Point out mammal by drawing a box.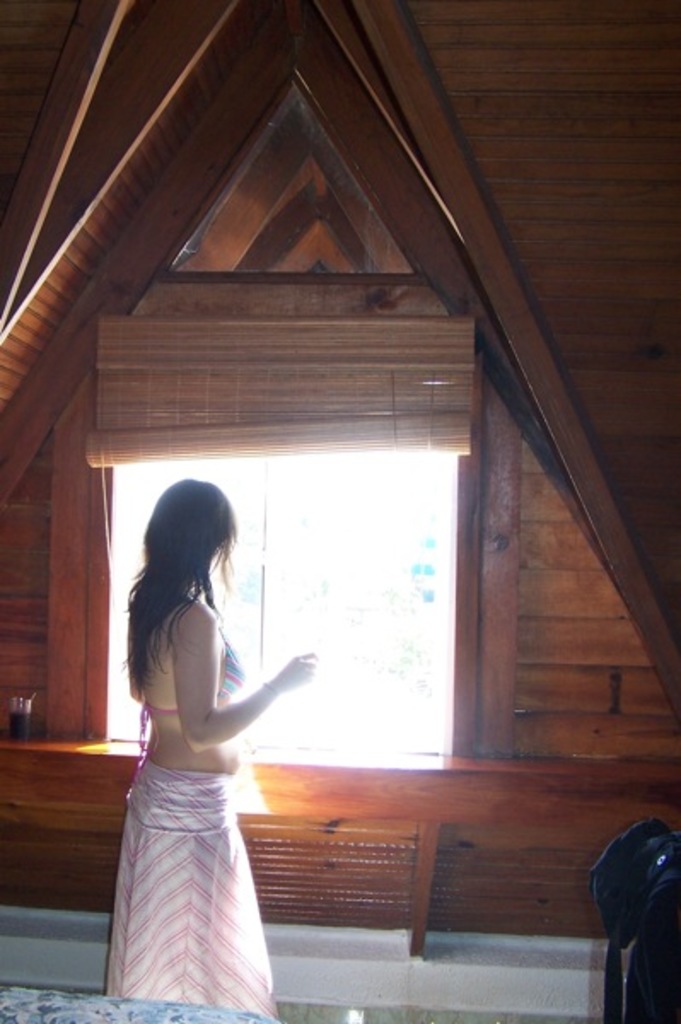
[x1=75, y1=451, x2=306, y2=1007].
